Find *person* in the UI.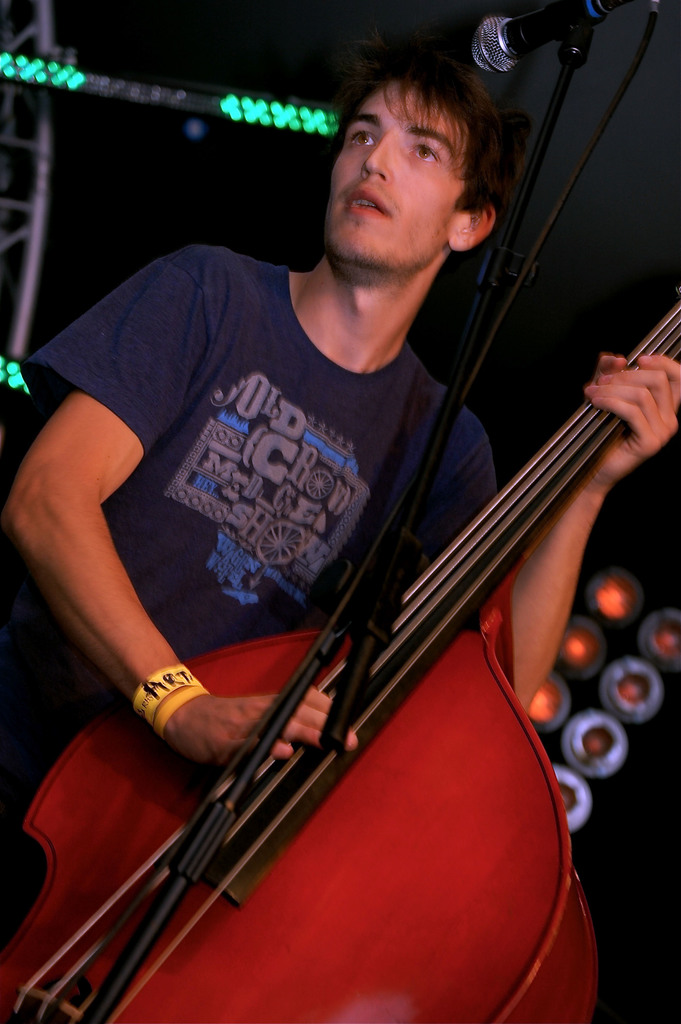
UI element at 1 44 680 780.
